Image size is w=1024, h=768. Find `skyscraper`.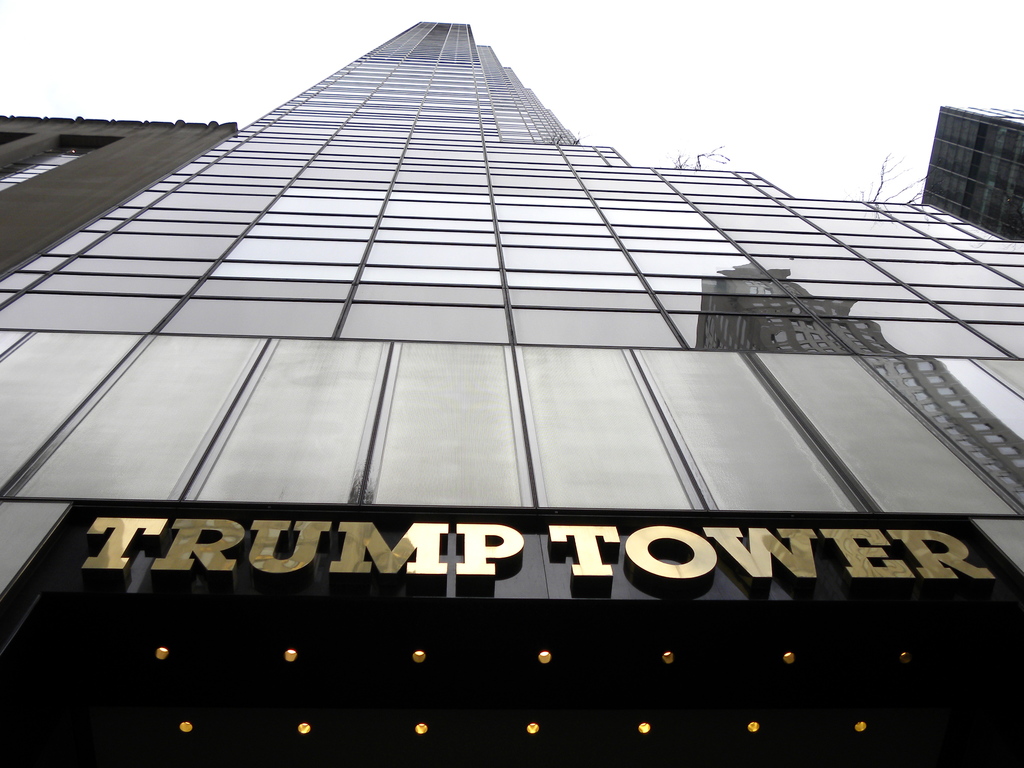
select_region(924, 84, 1023, 220).
